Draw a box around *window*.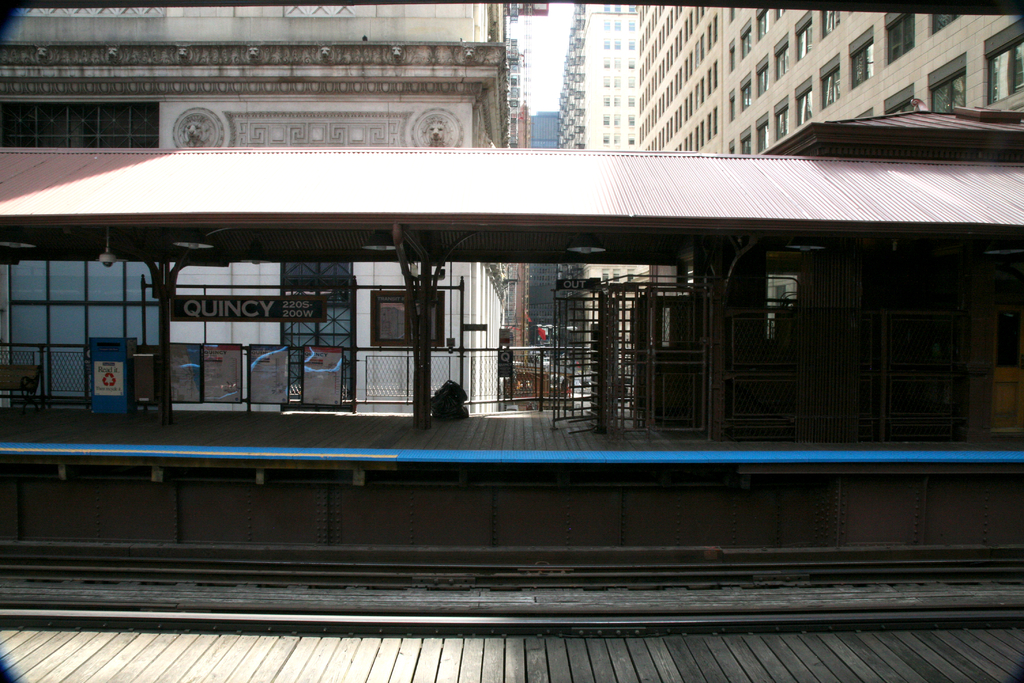
612:111:622:127.
